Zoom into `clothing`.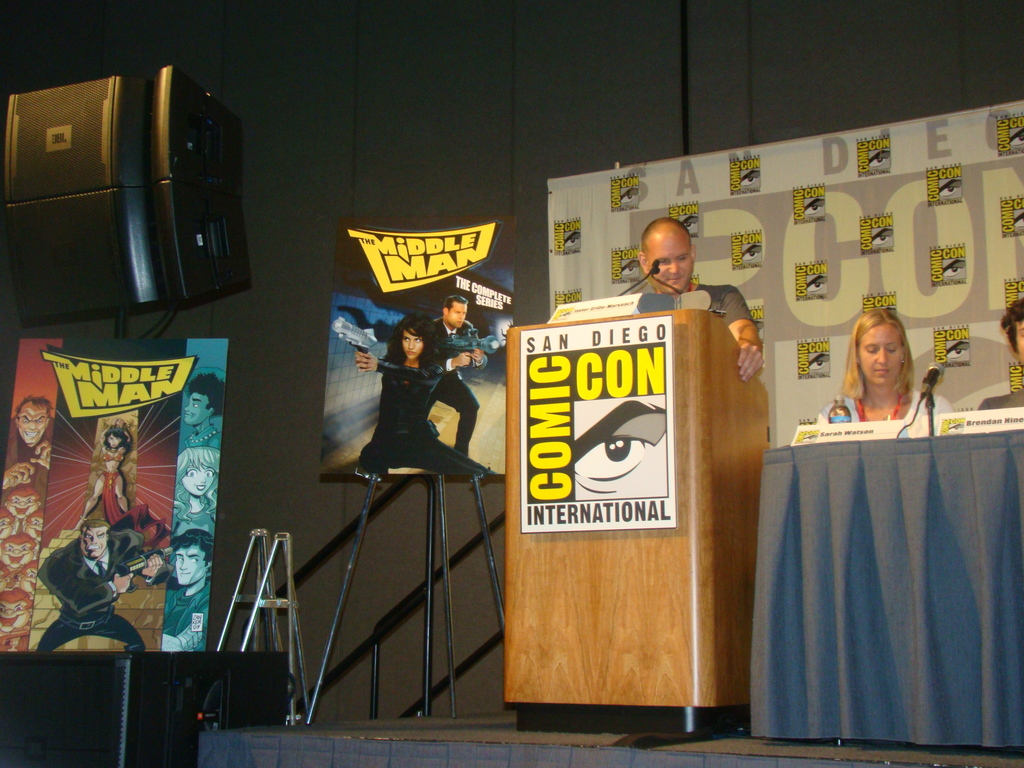
Zoom target: <region>429, 319, 476, 454</region>.
